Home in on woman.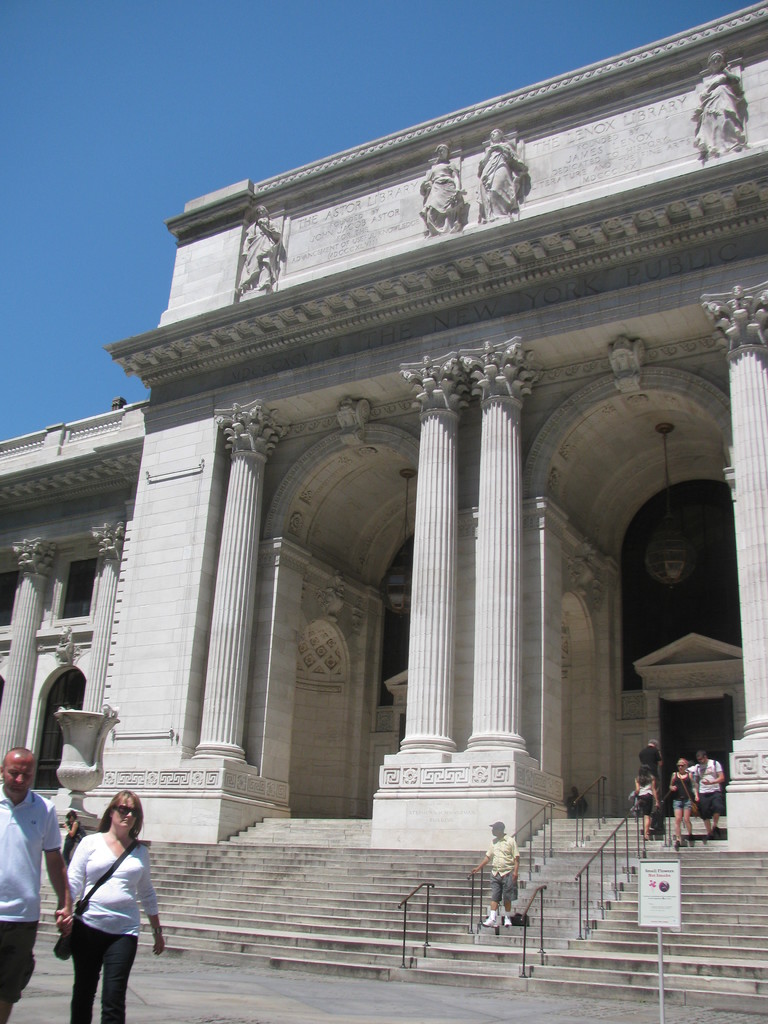
Homed in at <box>419,144,466,237</box>.
